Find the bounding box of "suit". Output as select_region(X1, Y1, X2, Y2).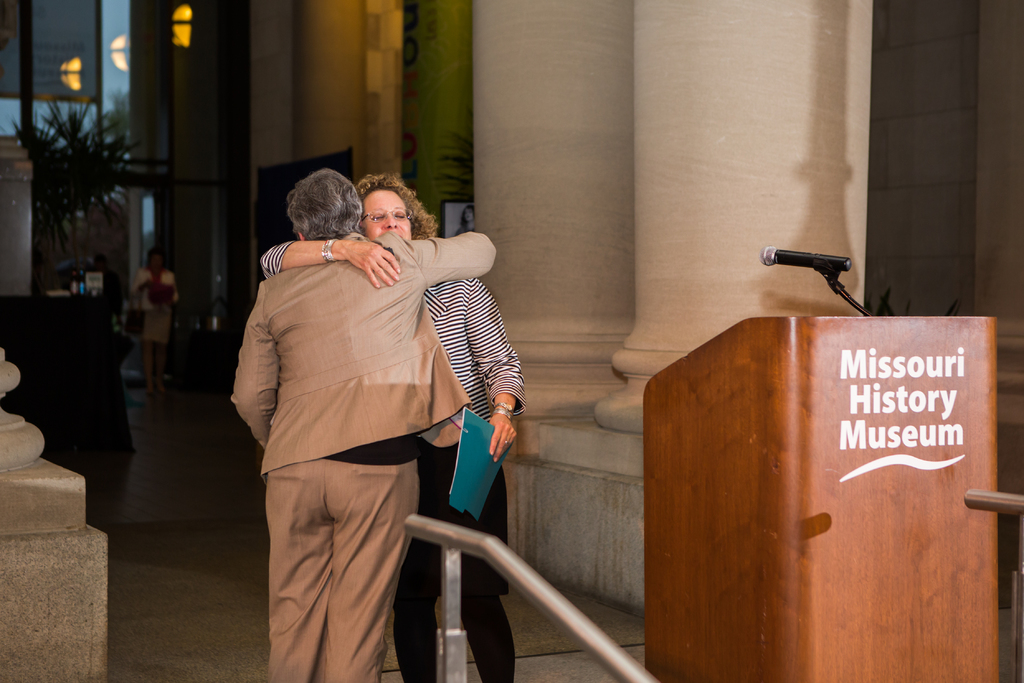
select_region(227, 186, 493, 670).
